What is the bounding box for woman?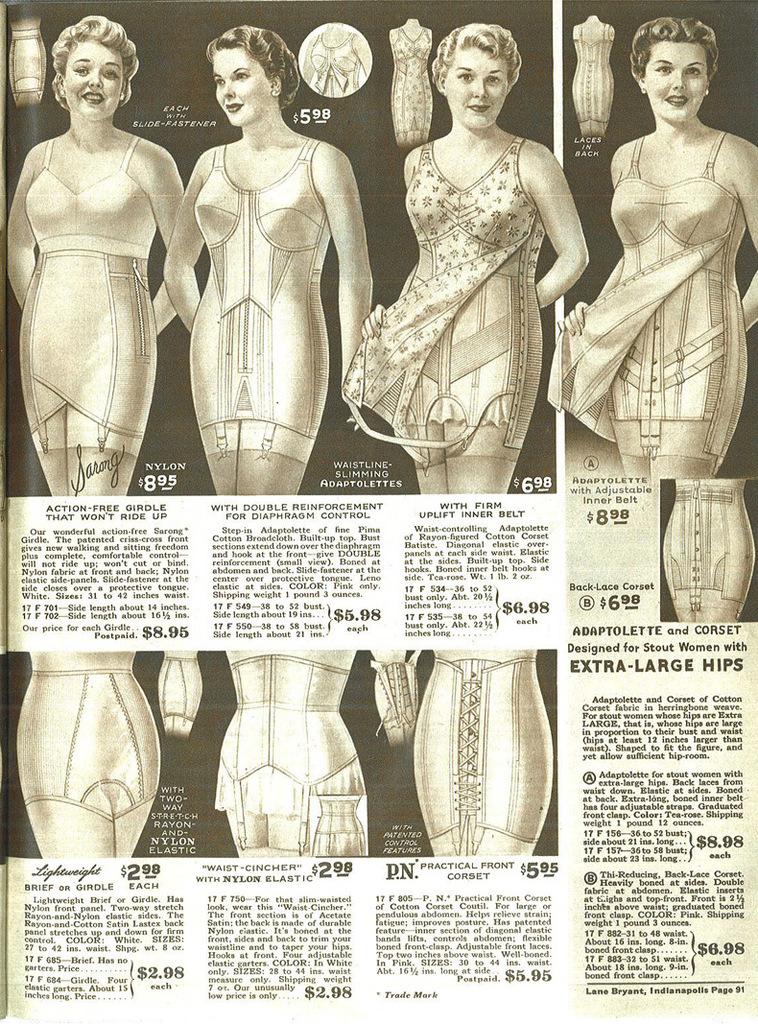
bbox(660, 476, 756, 625).
